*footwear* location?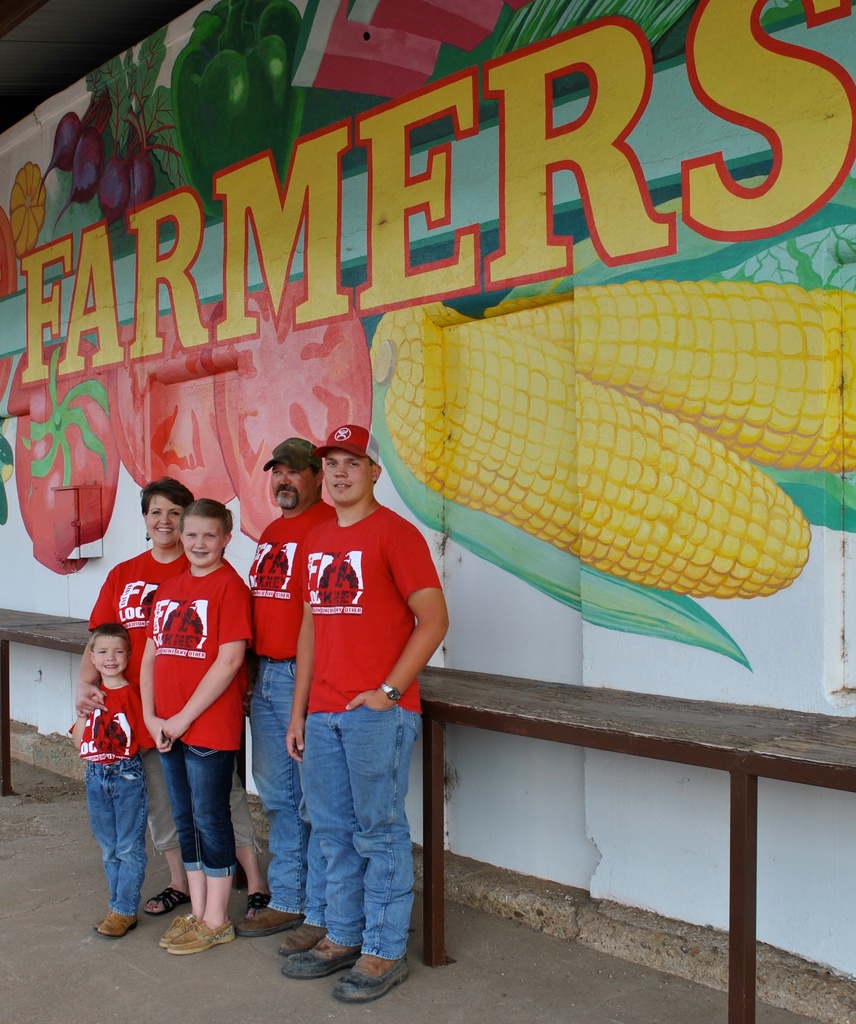
[left=143, top=888, right=193, bottom=916]
